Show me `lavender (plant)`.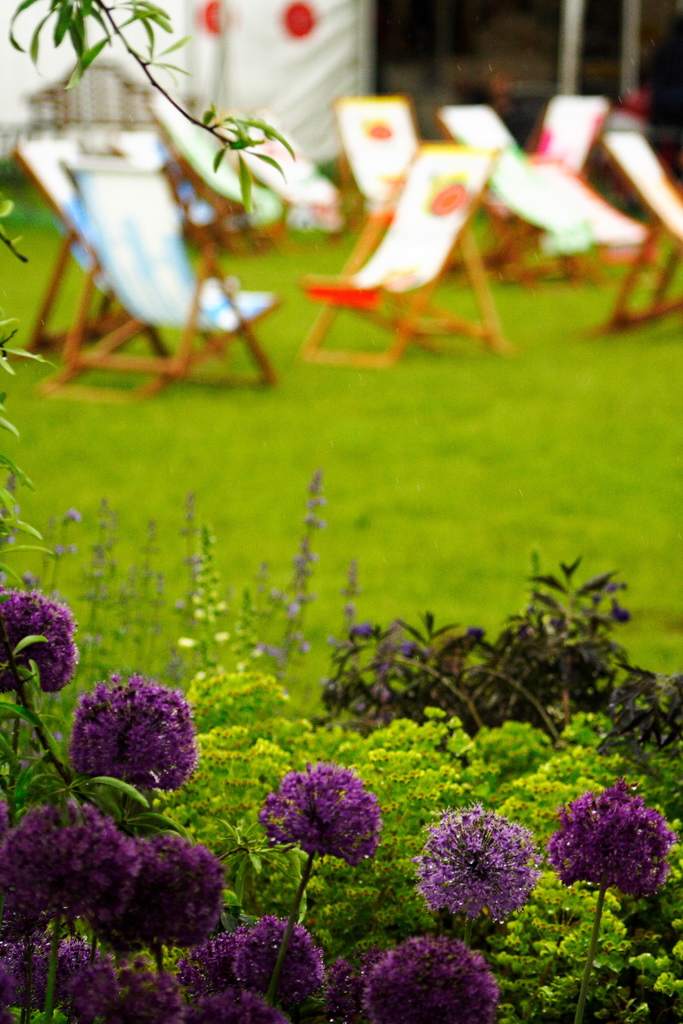
`lavender (plant)` is here: (242, 762, 381, 1000).
